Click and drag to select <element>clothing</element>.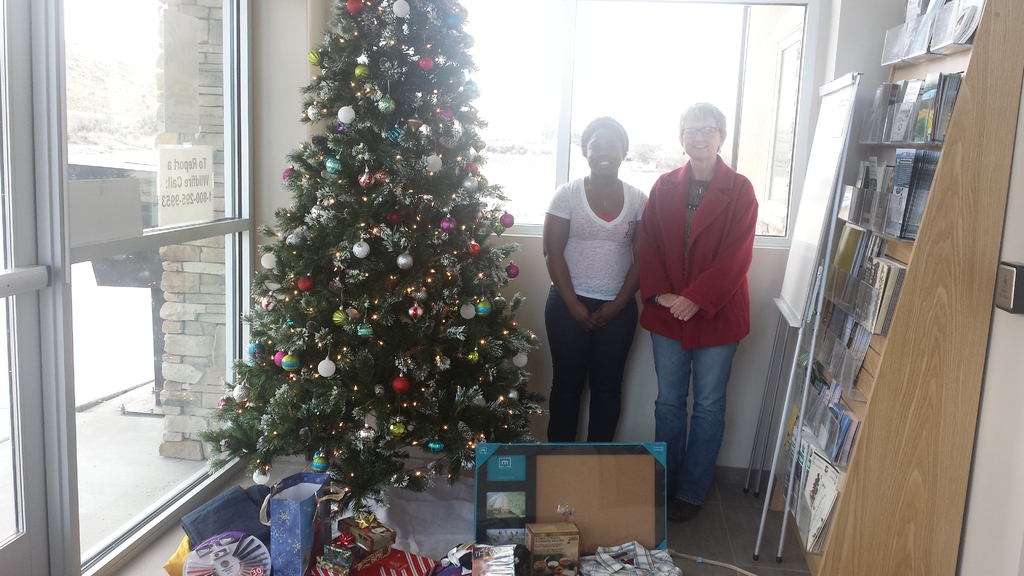
Selection: region(643, 154, 751, 352).
